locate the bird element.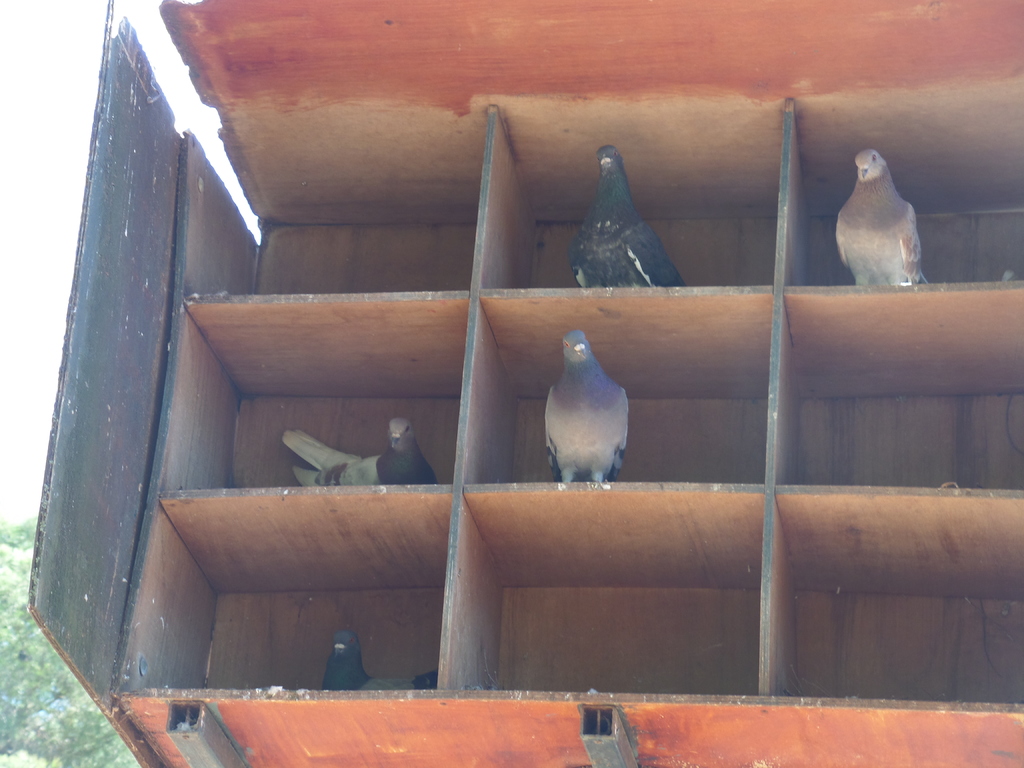
Element bbox: bbox=(546, 324, 639, 499).
